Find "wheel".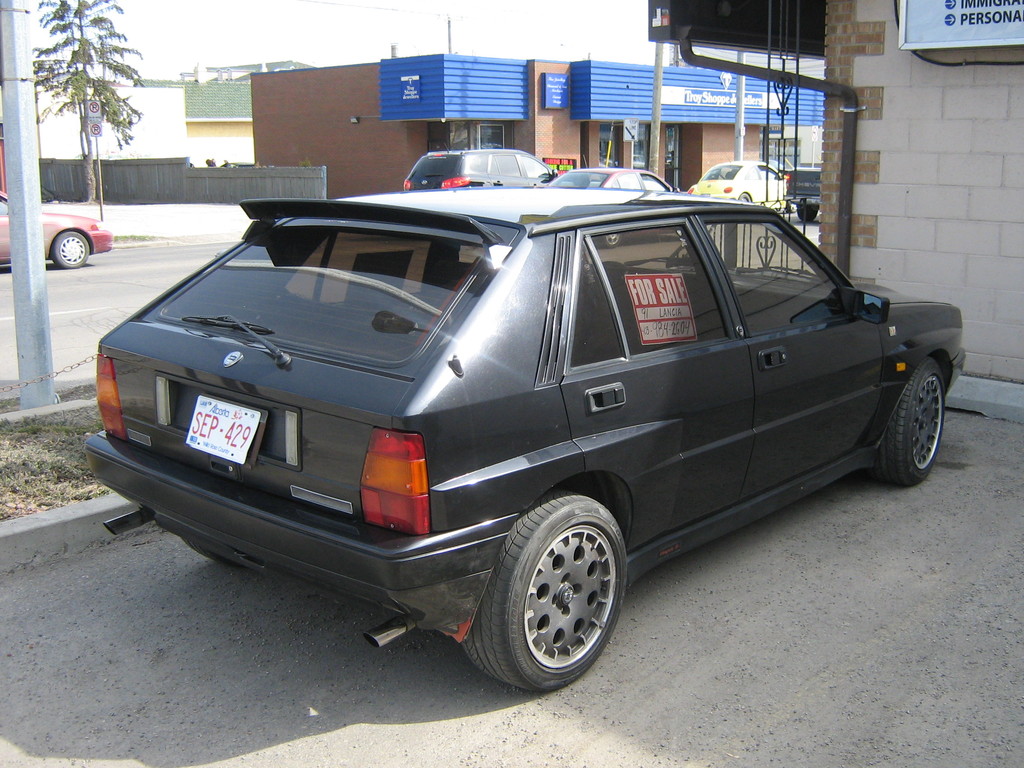
{"x1": 739, "y1": 189, "x2": 755, "y2": 209}.
